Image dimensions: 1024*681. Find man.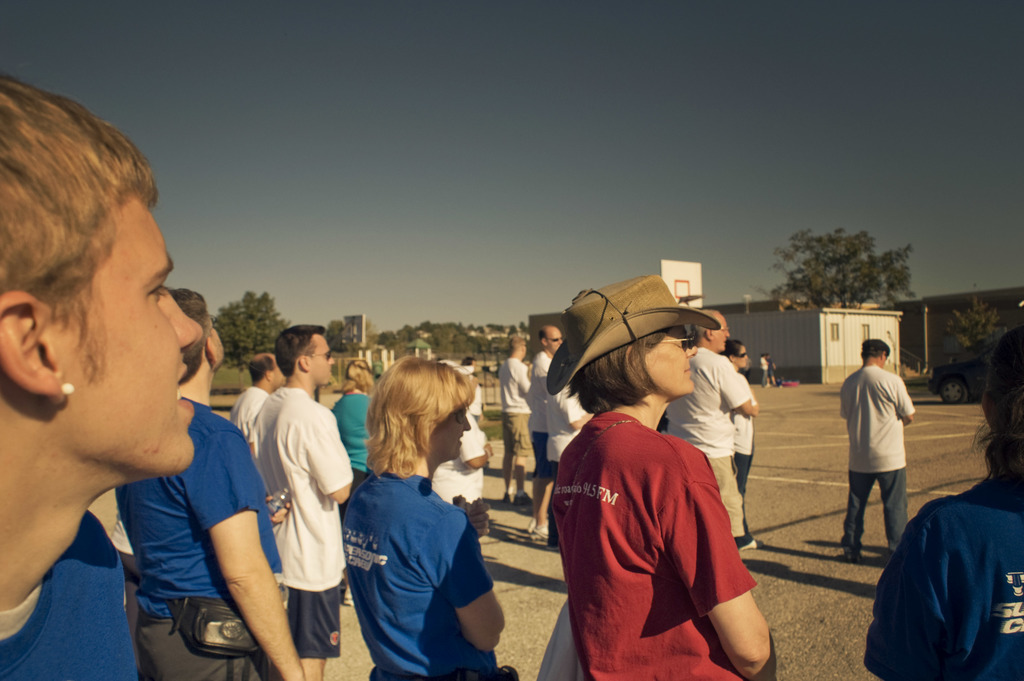
<box>229,349,287,438</box>.
